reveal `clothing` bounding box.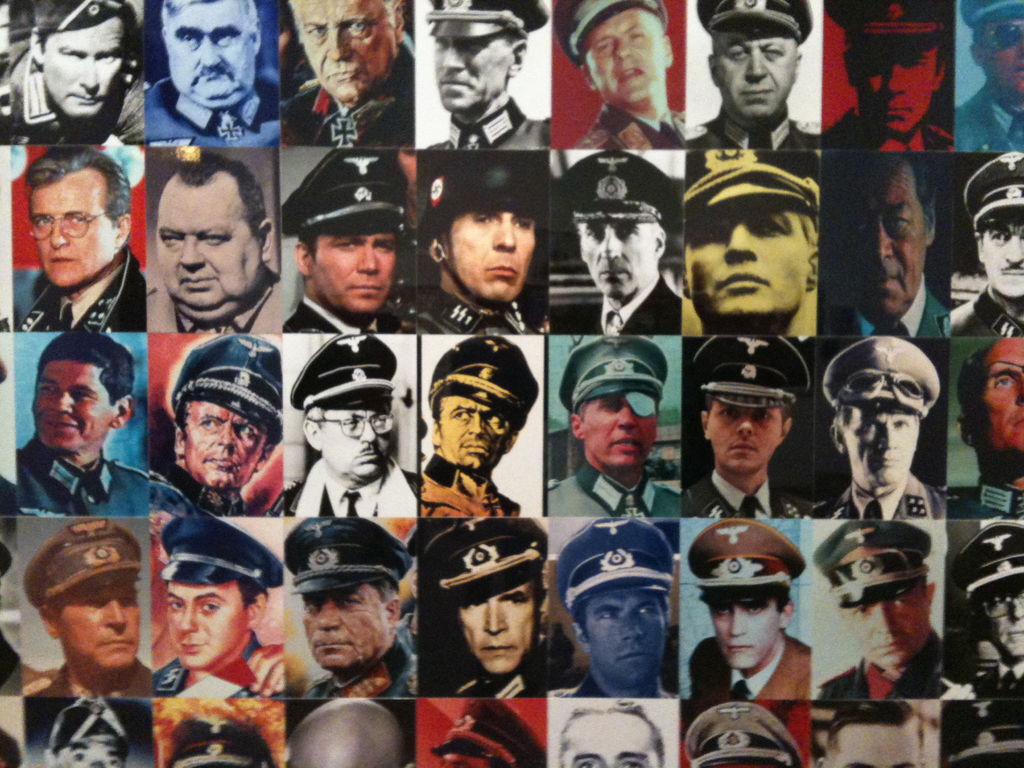
Revealed: (x1=144, y1=79, x2=279, y2=145).
